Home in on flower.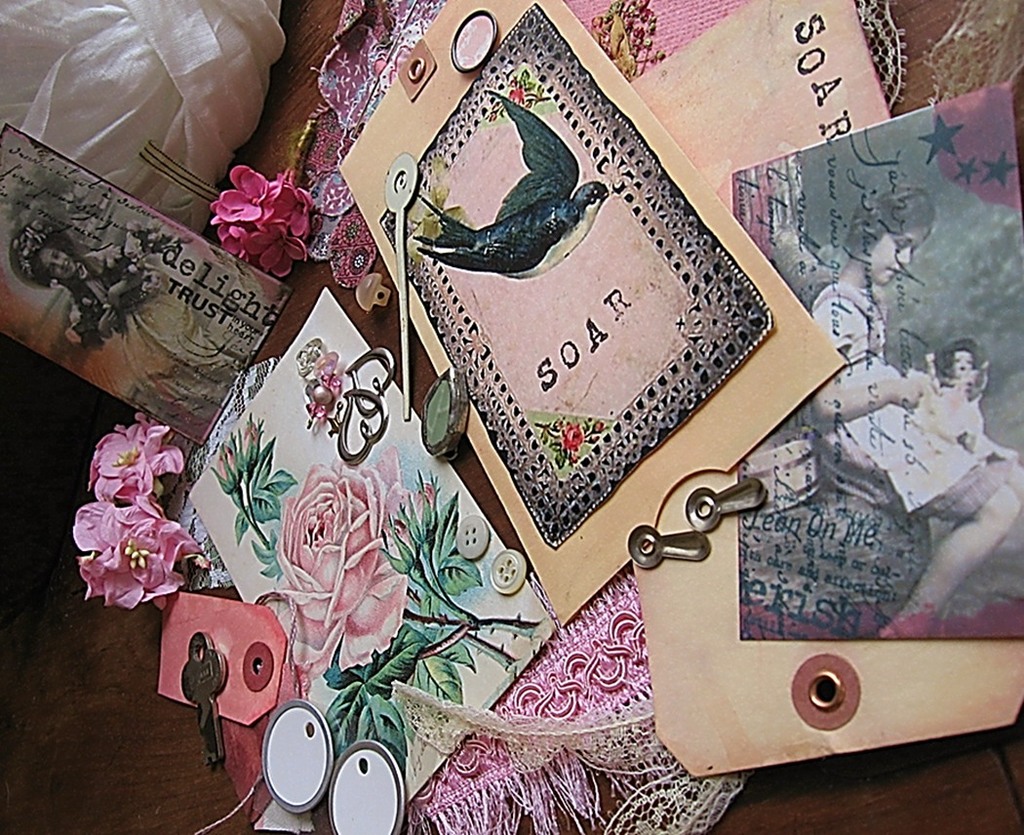
Homed in at 265/457/414/675.
